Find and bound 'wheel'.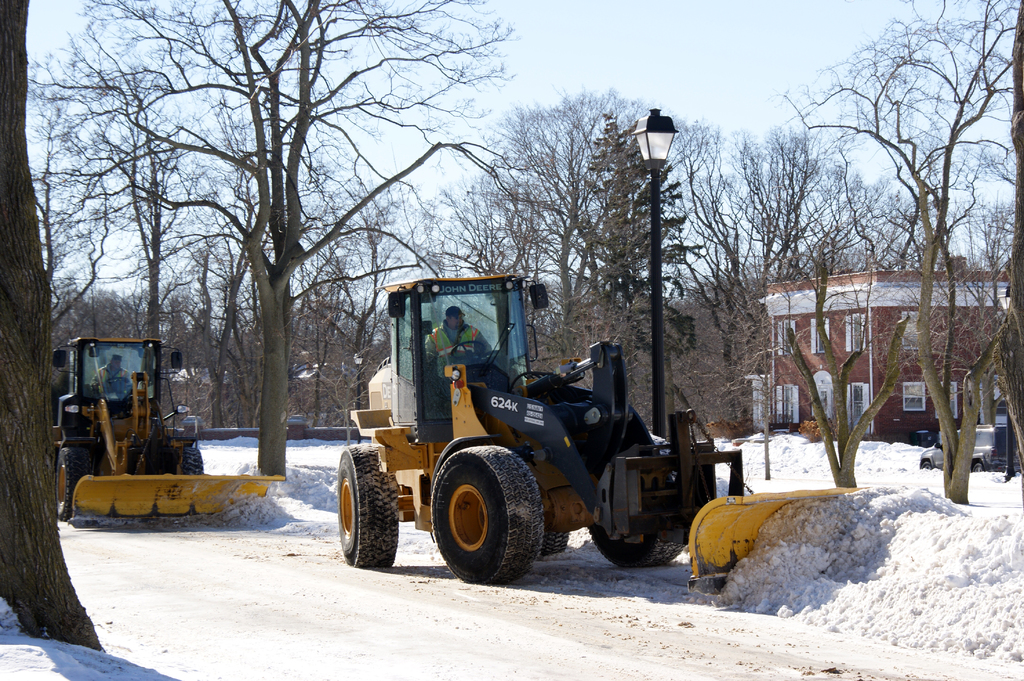
Bound: 58,446,92,518.
